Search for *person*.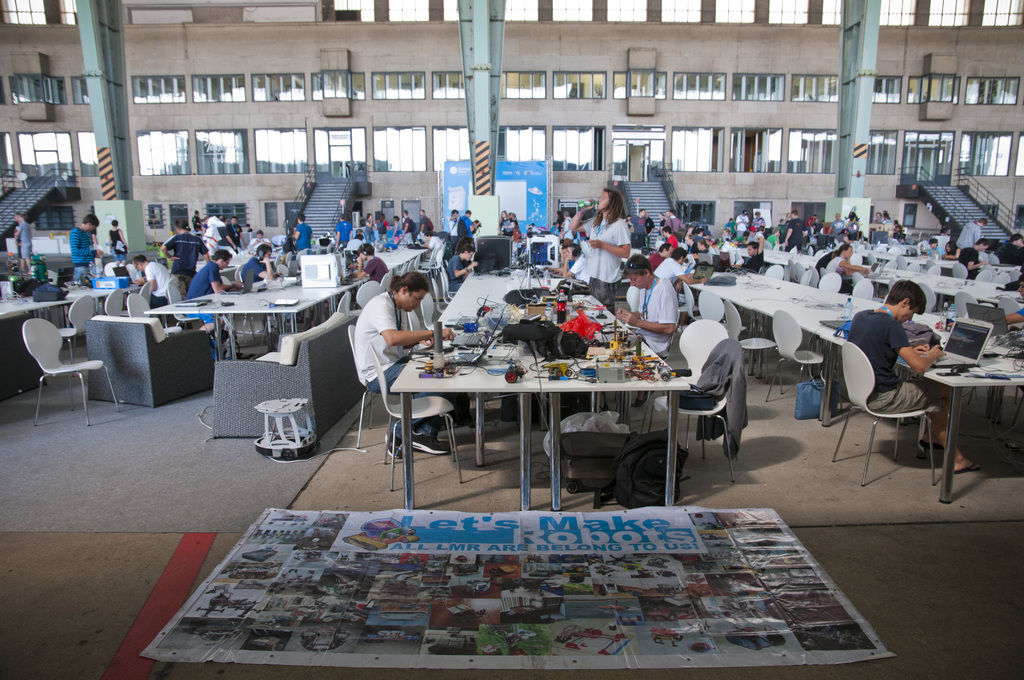
Found at <box>659,227,683,254</box>.
